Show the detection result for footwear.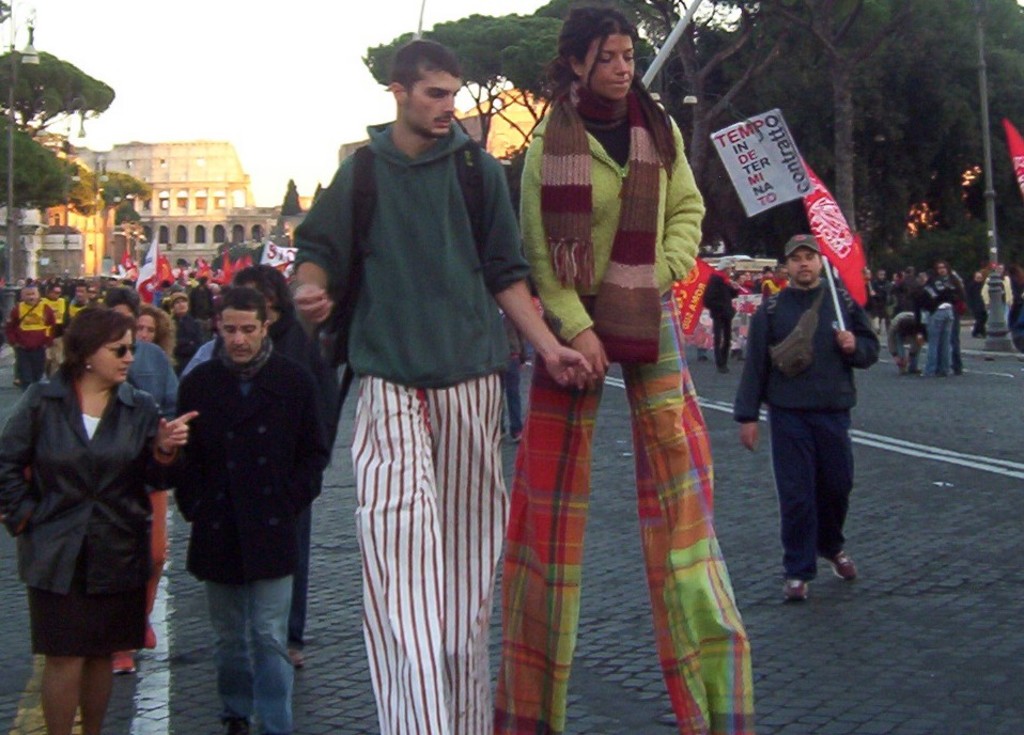
{"left": 824, "top": 548, "right": 858, "bottom": 581}.
